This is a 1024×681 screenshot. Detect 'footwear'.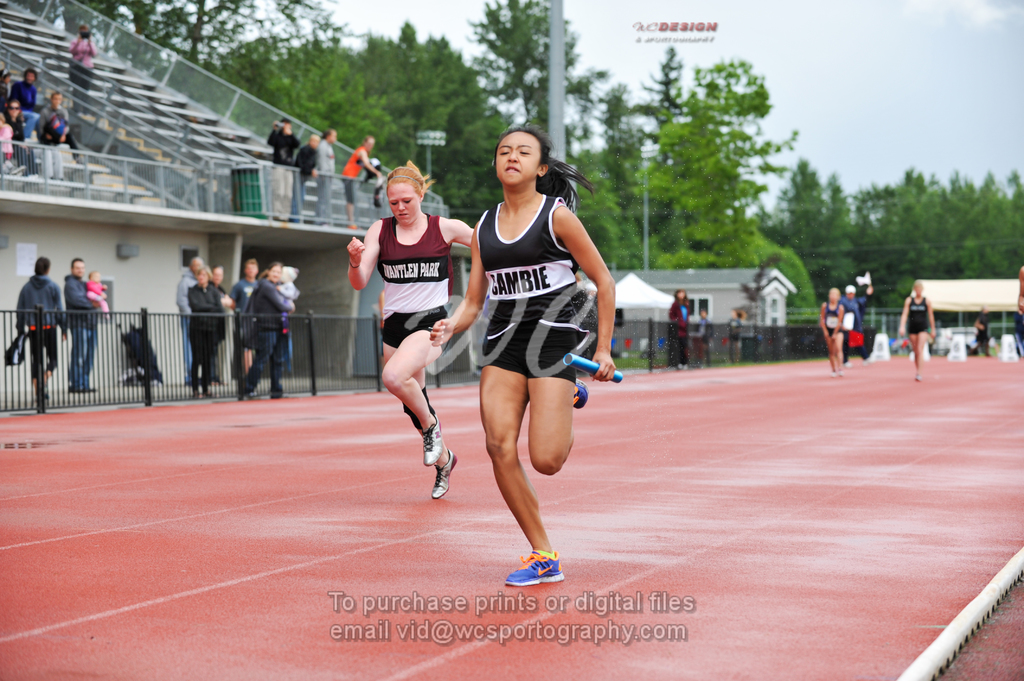
[502,549,566,589].
